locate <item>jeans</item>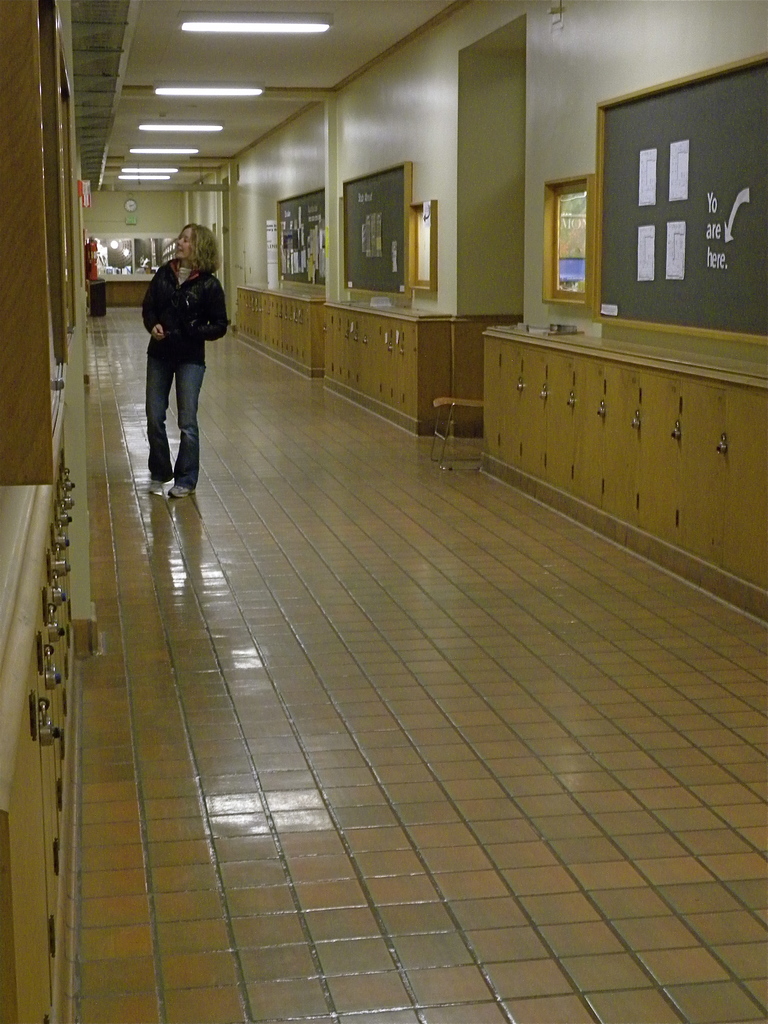
[x1=137, y1=321, x2=206, y2=485]
